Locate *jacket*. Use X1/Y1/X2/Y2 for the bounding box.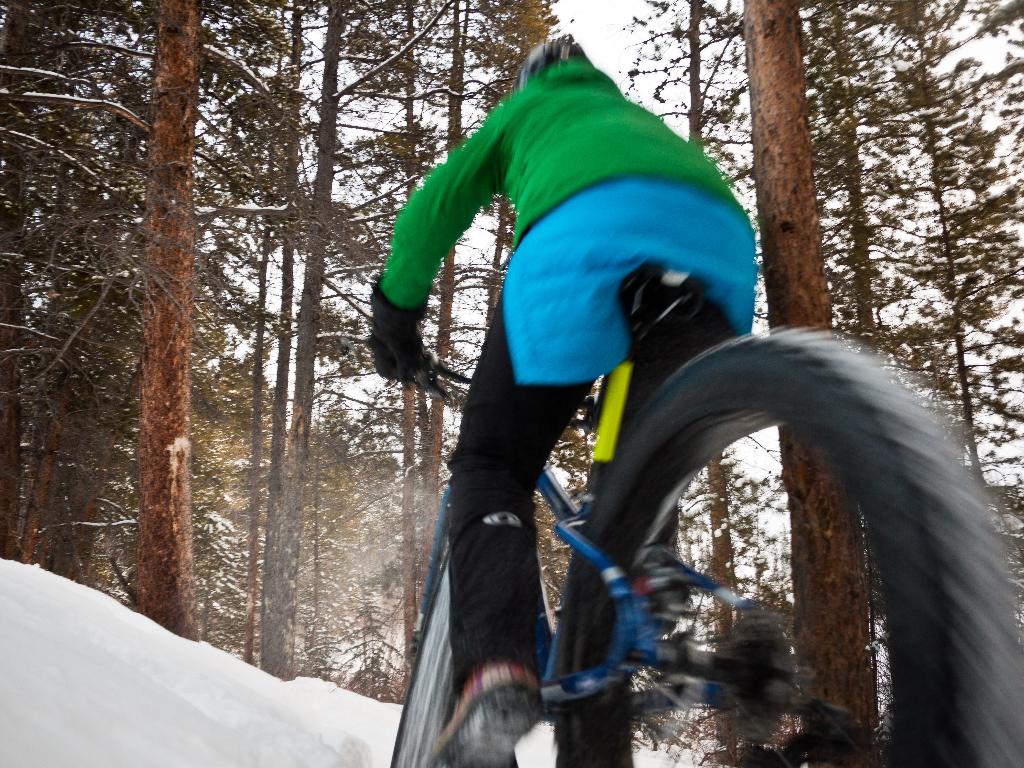
382/57/756/305.
